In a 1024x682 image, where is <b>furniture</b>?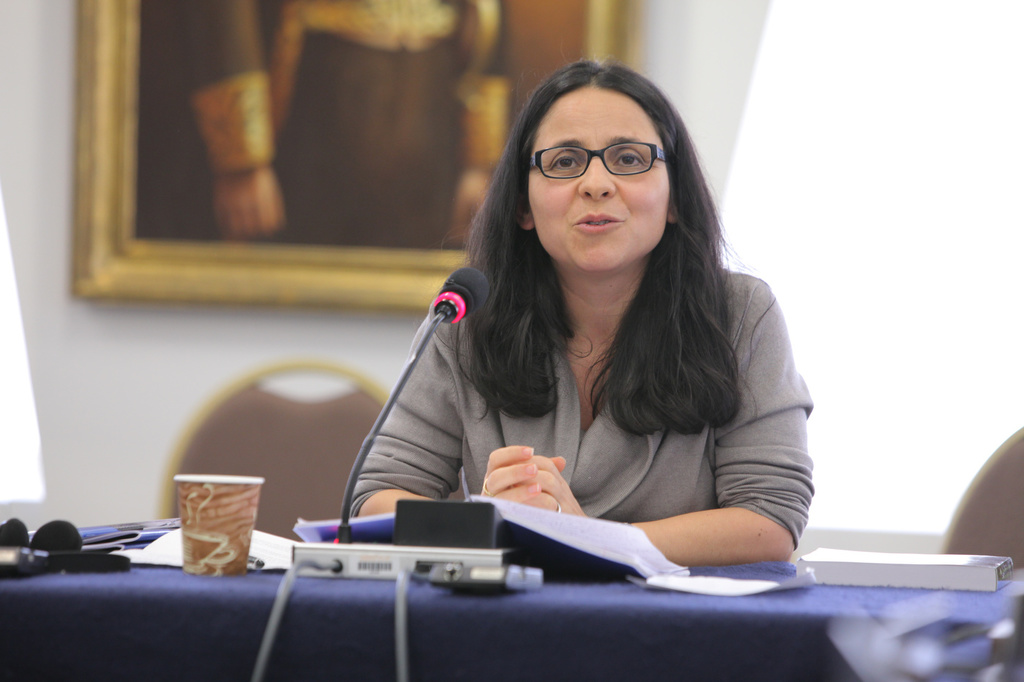
[160,363,389,542].
